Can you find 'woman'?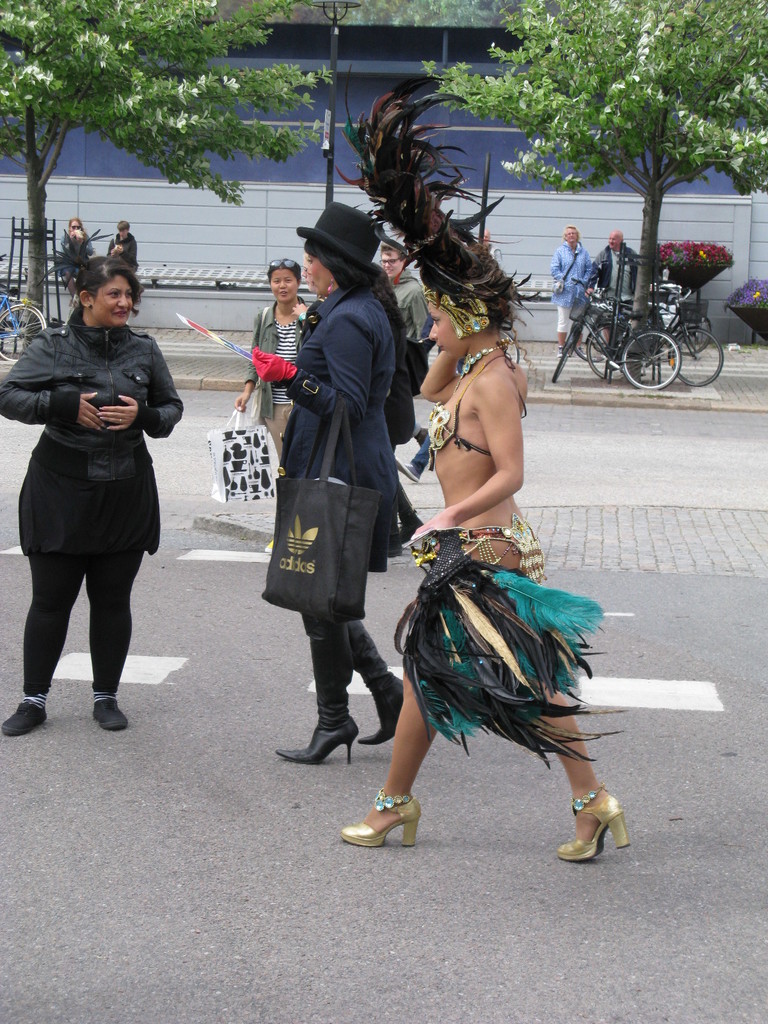
Yes, bounding box: locate(550, 227, 591, 358).
